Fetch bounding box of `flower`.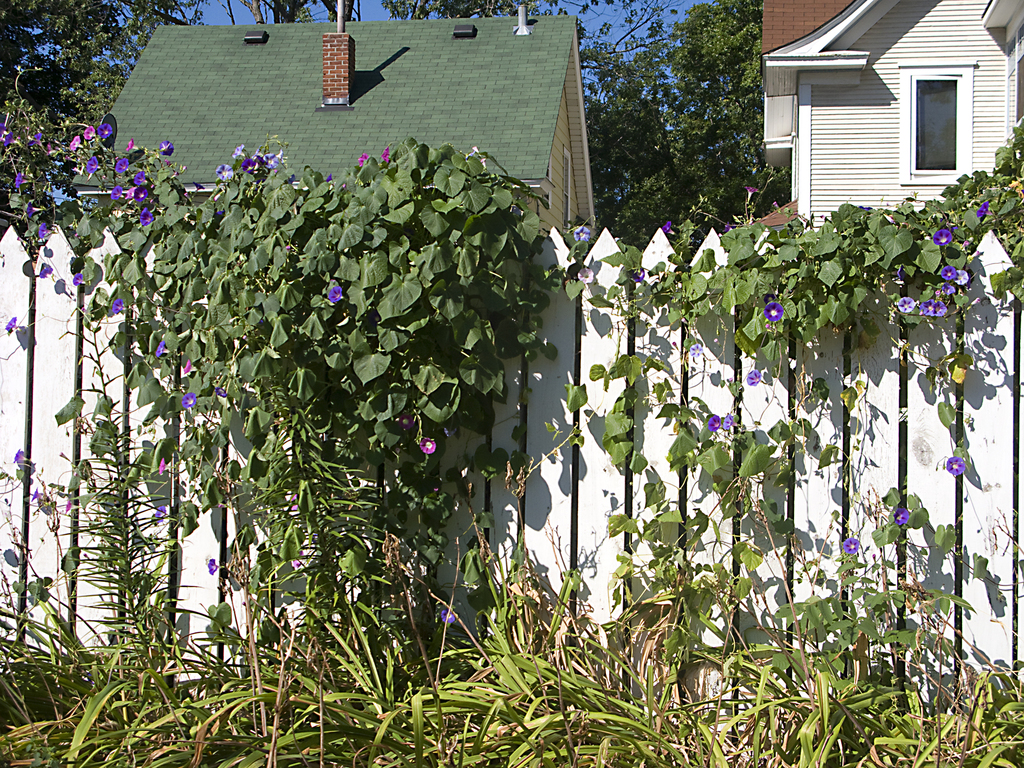
Bbox: bbox=[975, 204, 989, 226].
